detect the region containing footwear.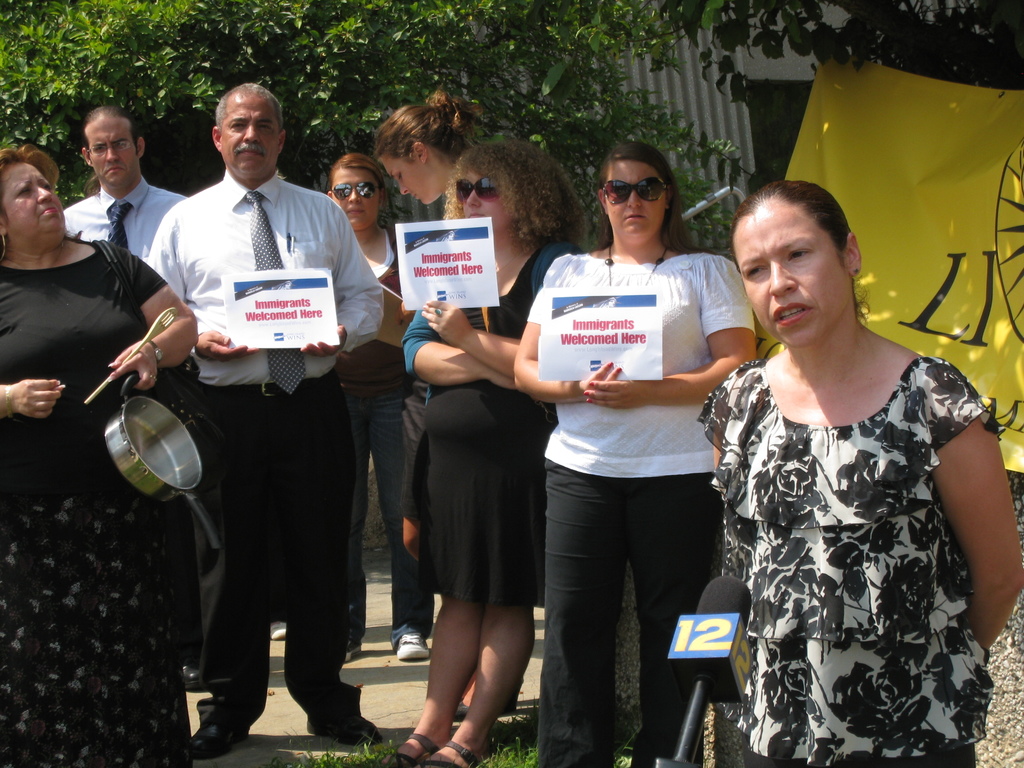
pyautogui.locateOnScreen(344, 633, 367, 666).
